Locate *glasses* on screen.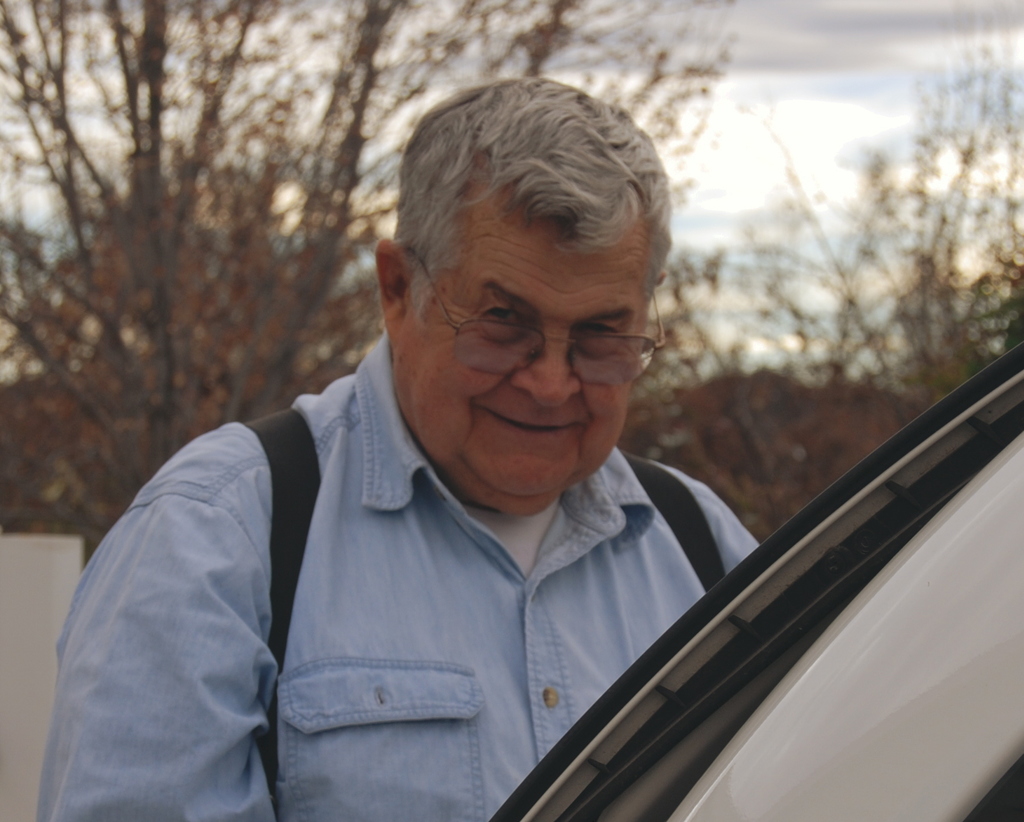
On screen at pyautogui.locateOnScreen(413, 284, 660, 378).
